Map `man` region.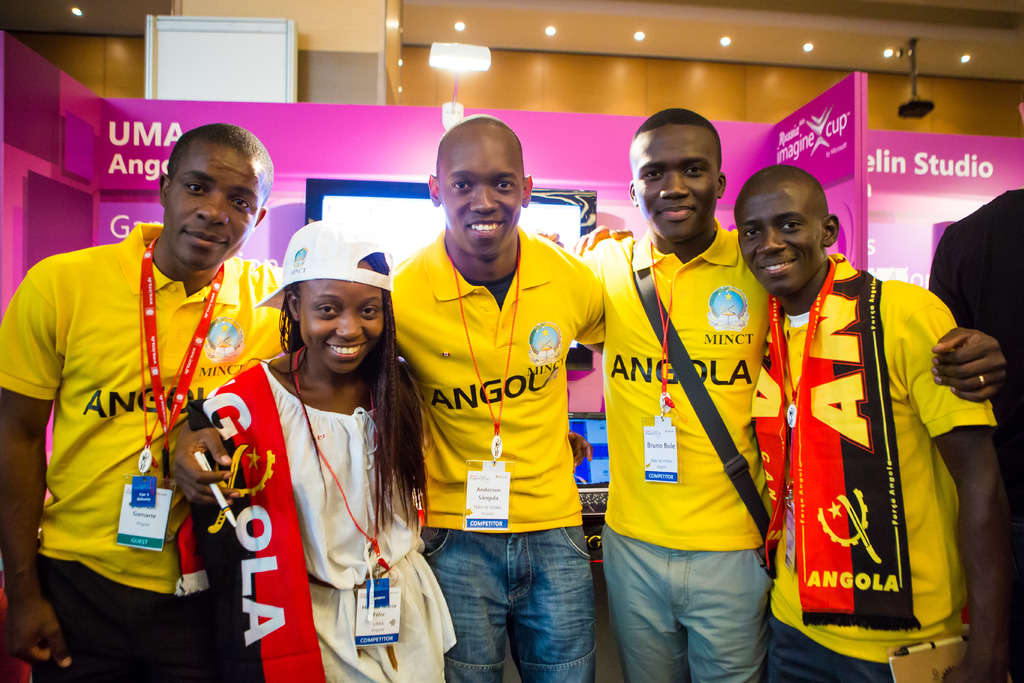
Mapped to (566,157,1007,682).
